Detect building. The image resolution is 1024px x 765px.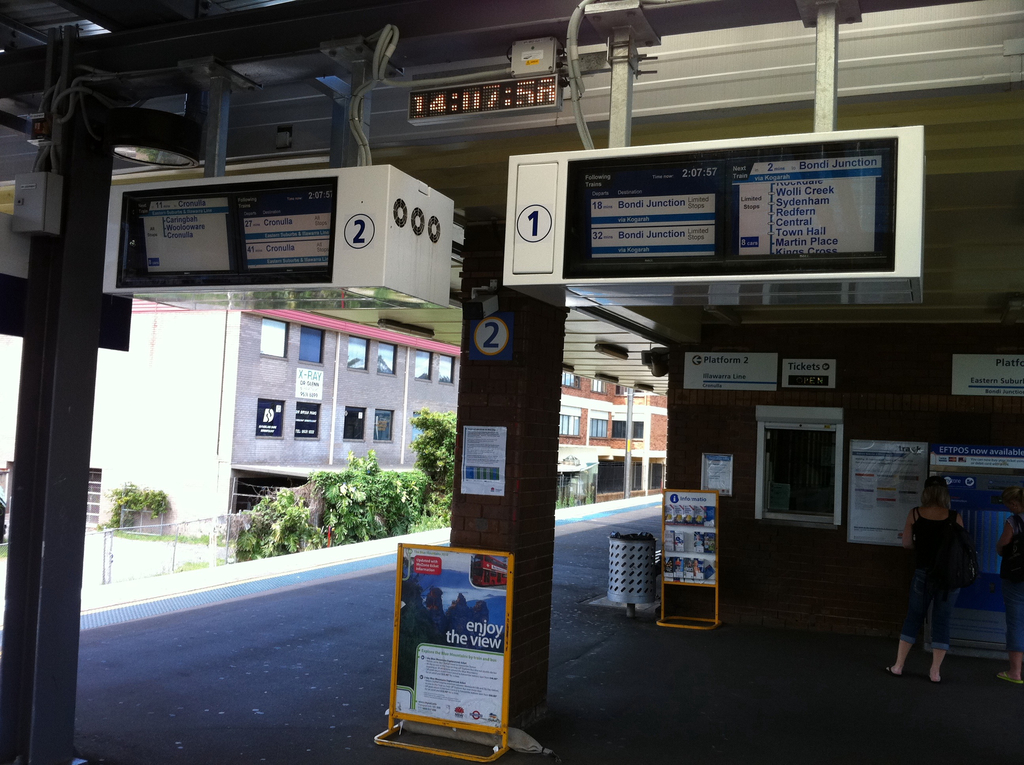
[90, 306, 466, 554].
